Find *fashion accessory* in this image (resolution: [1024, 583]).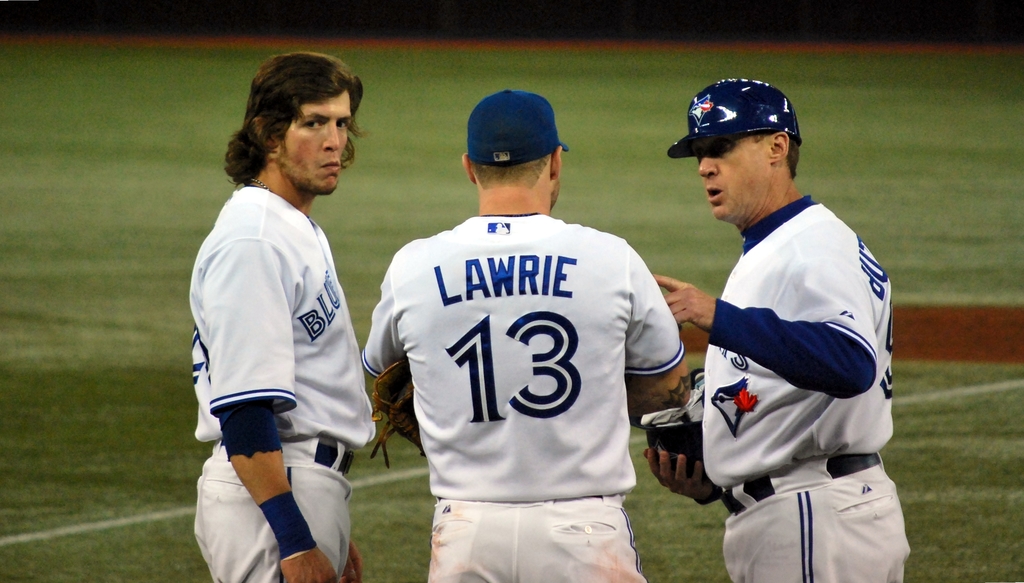
pyautogui.locateOnScreen(247, 174, 273, 194).
